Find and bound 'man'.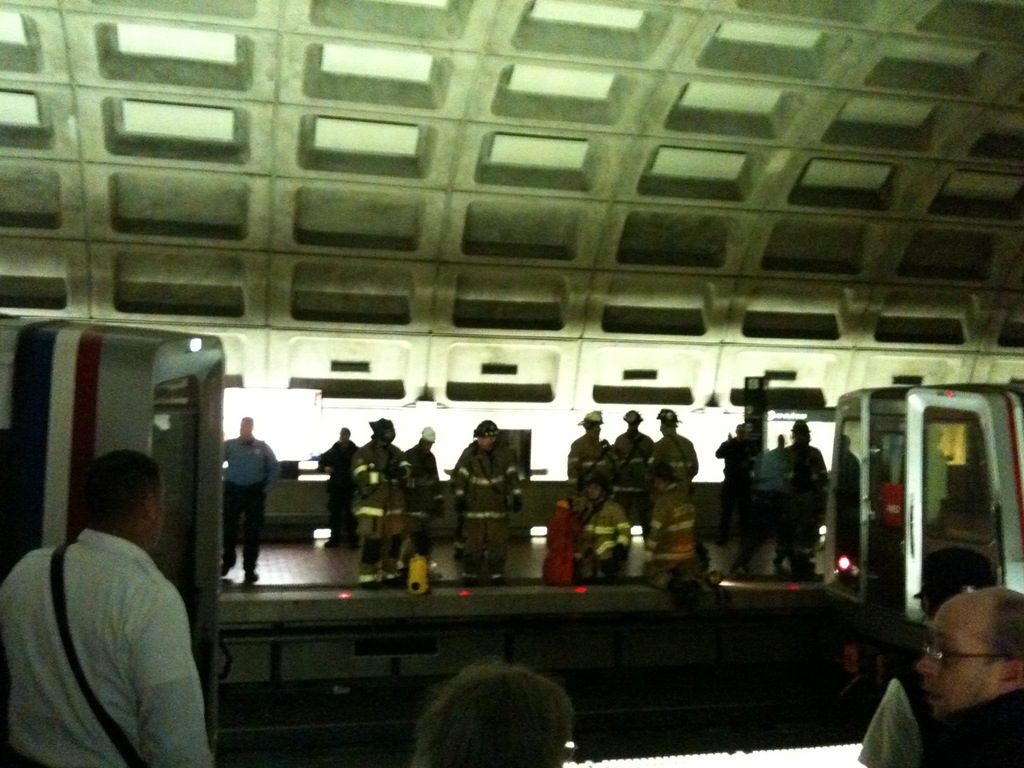
Bound: (x1=568, y1=416, x2=612, y2=490).
